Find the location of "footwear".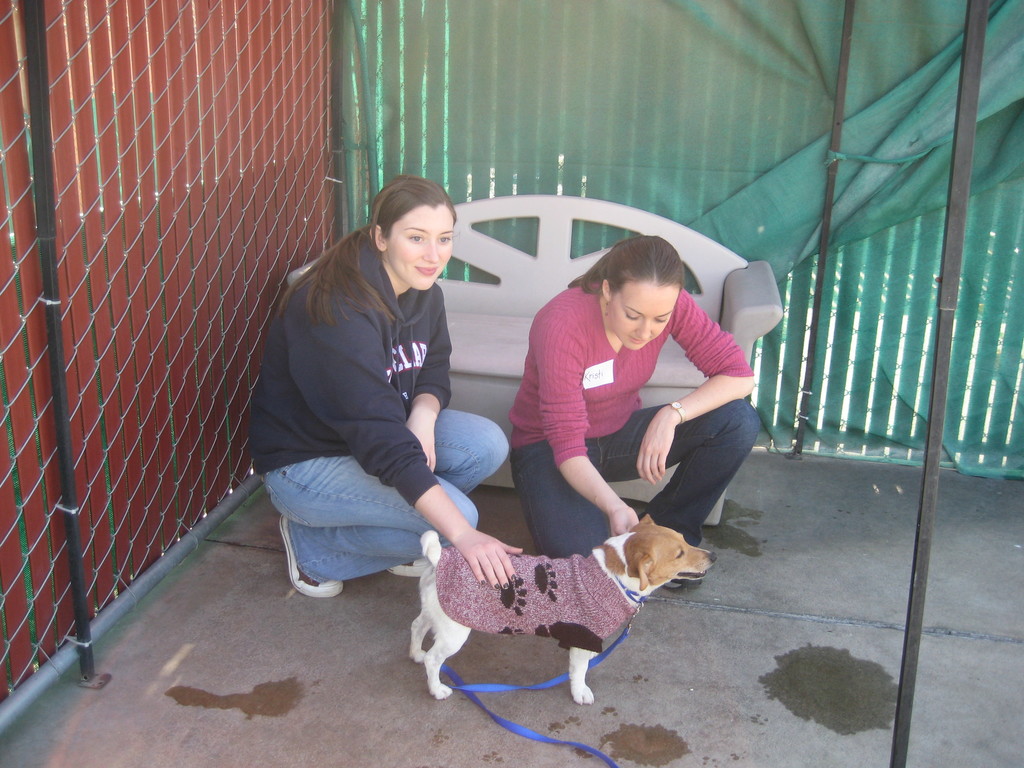
Location: bbox=(276, 512, 342, 597).
